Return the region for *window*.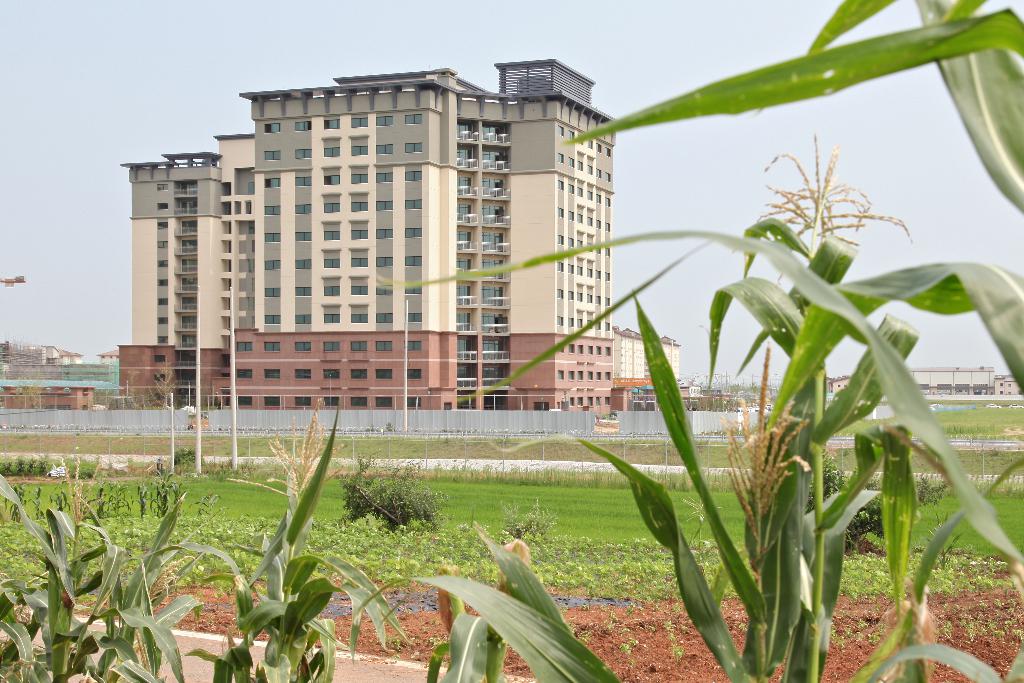
322/204/342/213.
